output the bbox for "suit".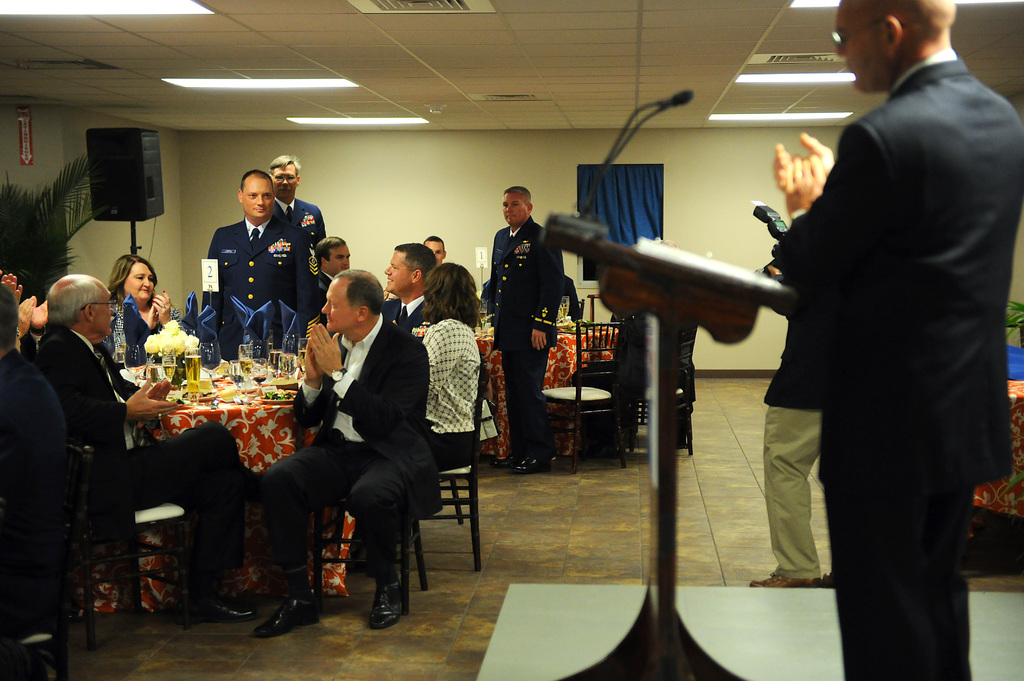
rect(33, 326, 261, 572).
